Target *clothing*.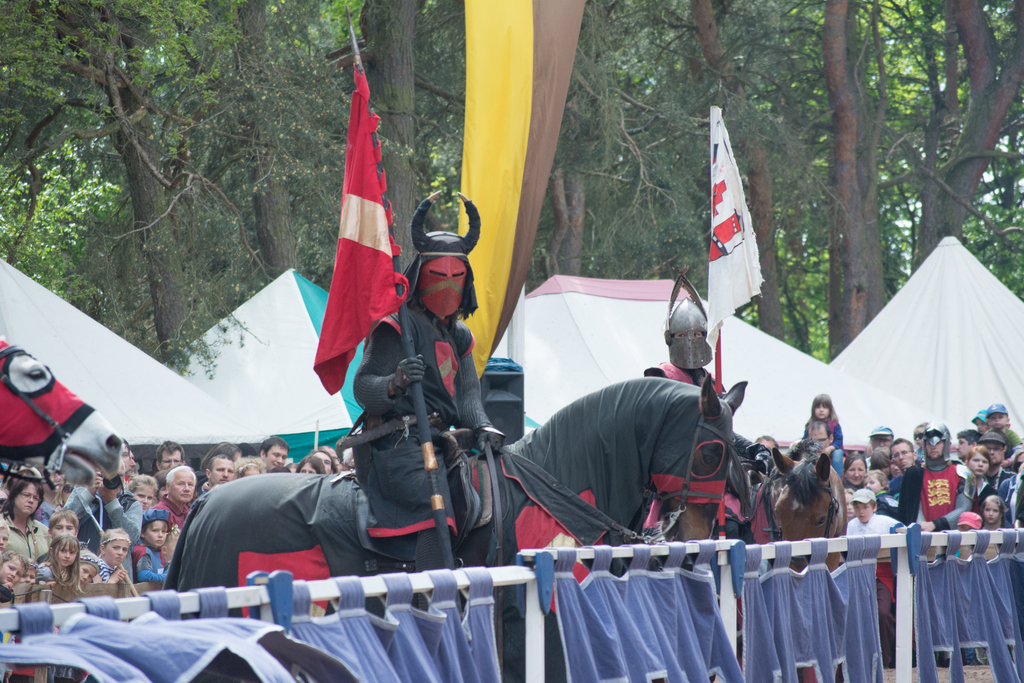
Target region: 894, 456, 974, 529.
